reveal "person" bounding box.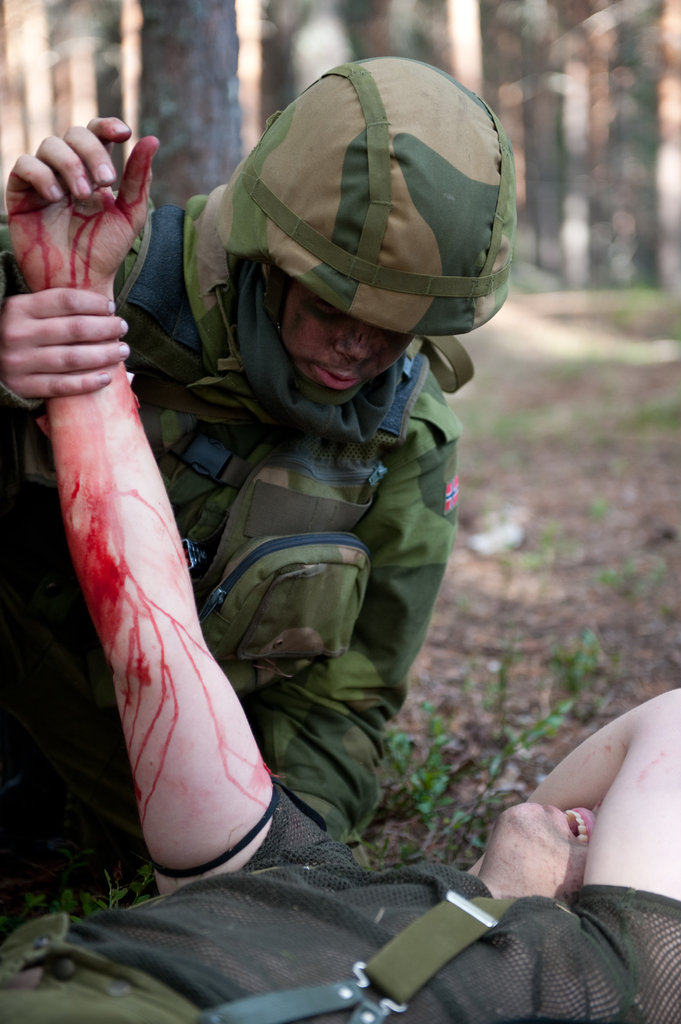
Revealed: x1=0 y1=57 x2=513 y2=879.
